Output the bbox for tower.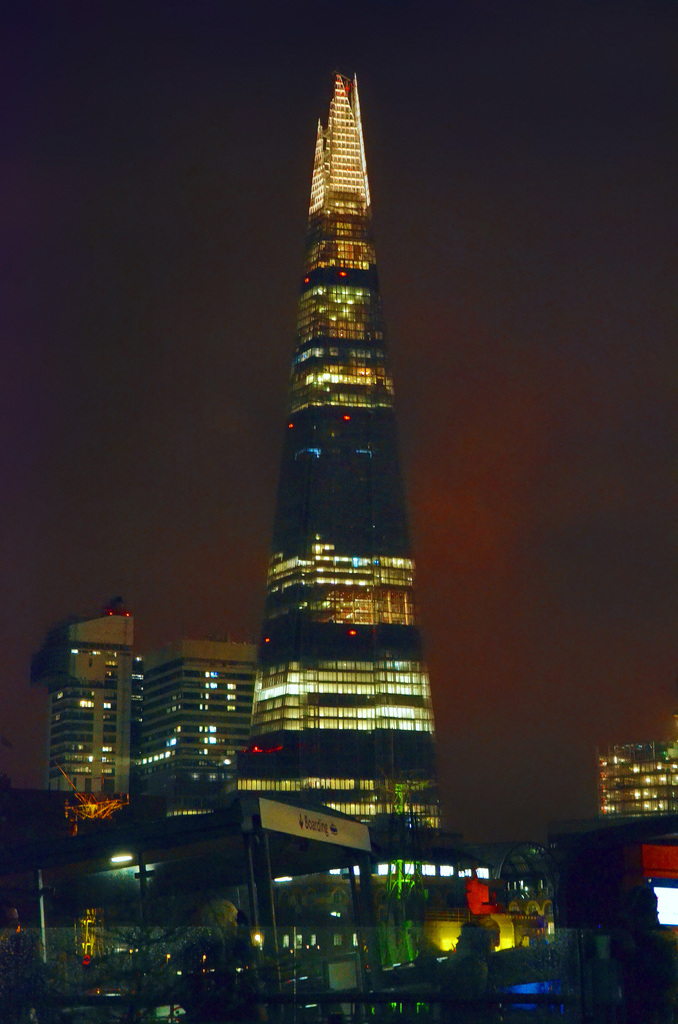
detection(135, 636, 254, 853).
